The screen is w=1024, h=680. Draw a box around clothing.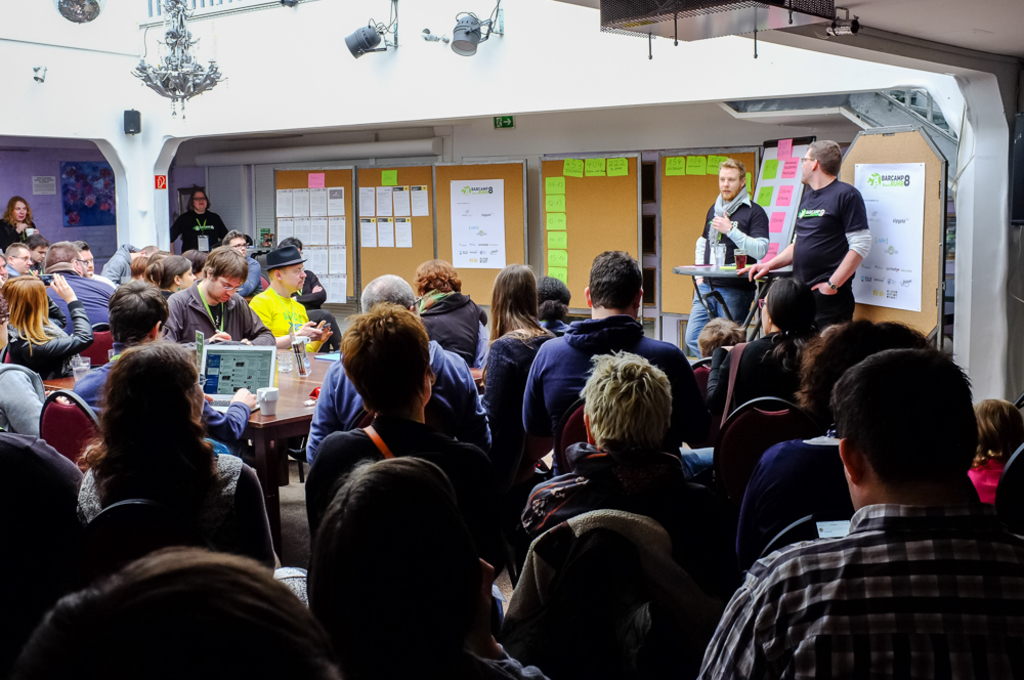
bbox=[75, 447, 309, 605].
